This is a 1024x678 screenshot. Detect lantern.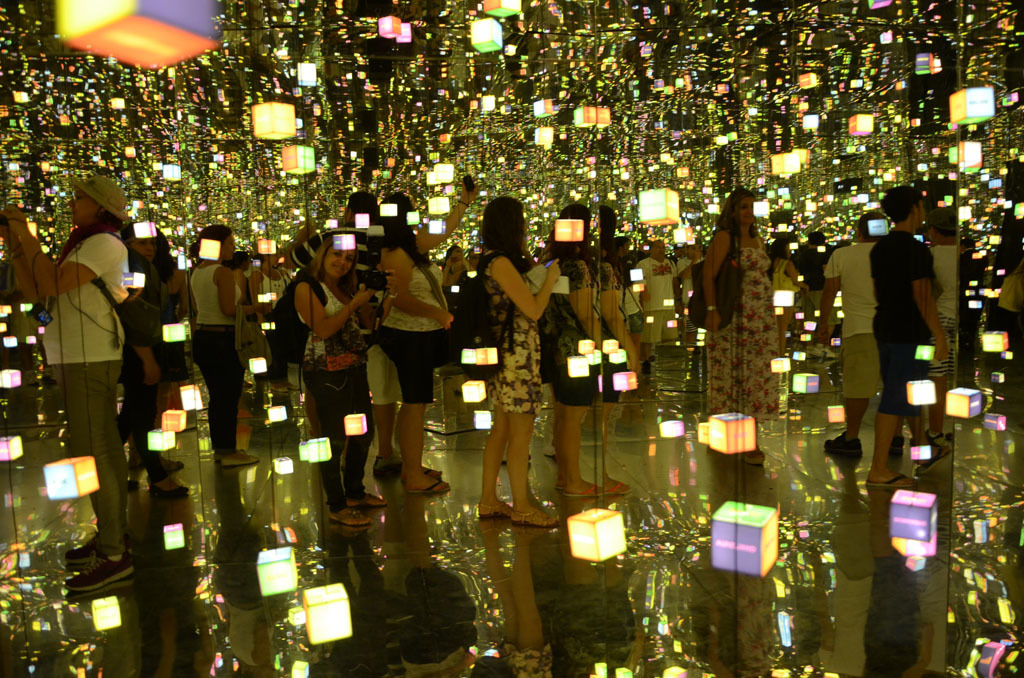
crop(868, 221, 890, 233).
